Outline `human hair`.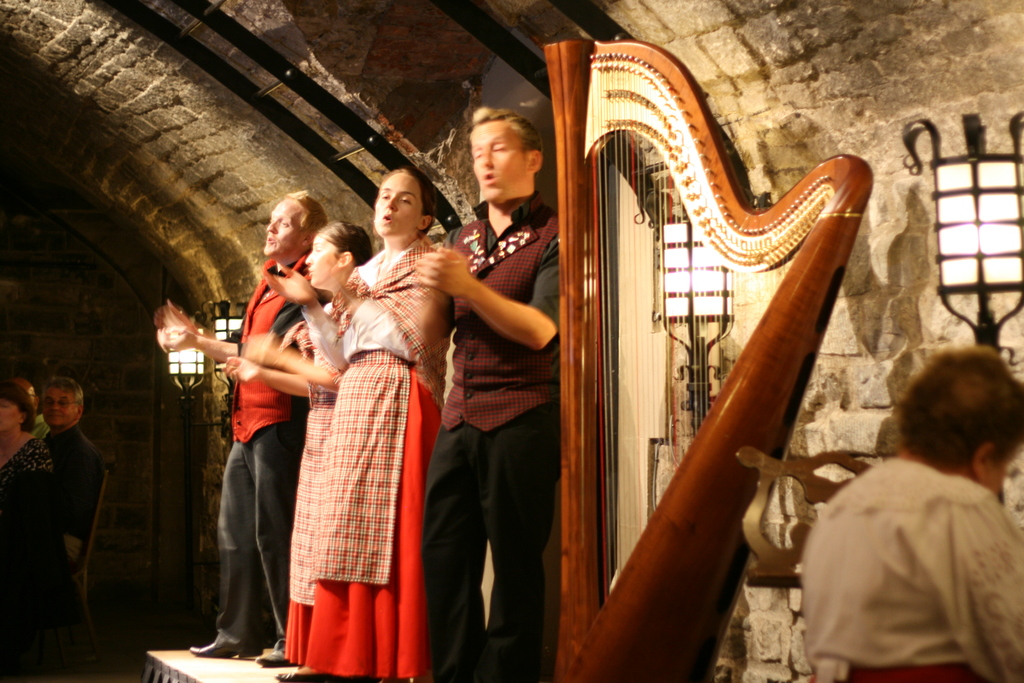
Outline: {"left": 49, "top": 378, "right": 83, "bottom": 411}.
